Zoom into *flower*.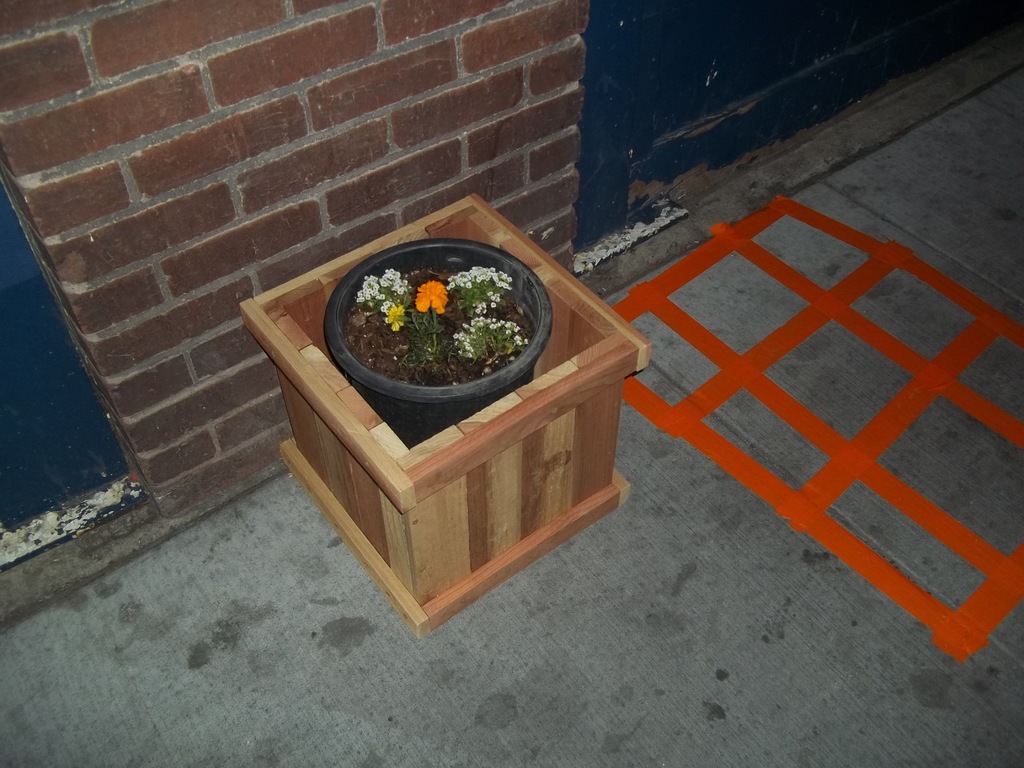
Zoom target: BBox(355, 271, 413, 305).
